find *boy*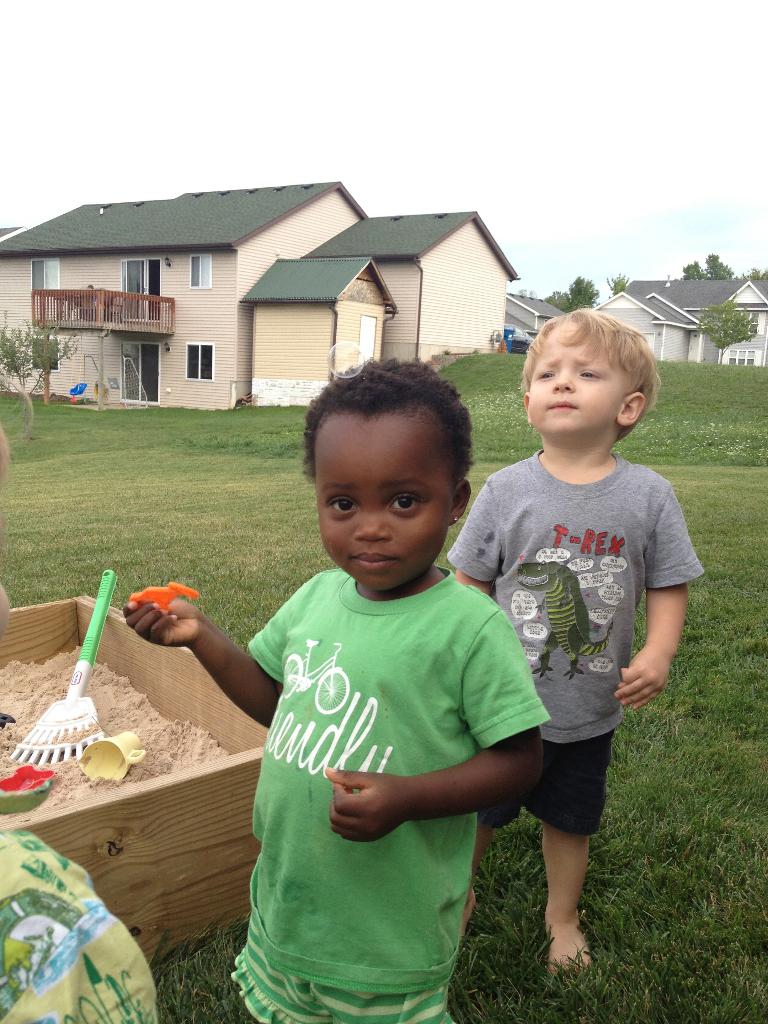
left=441, top=305, right=707, bottom=973
